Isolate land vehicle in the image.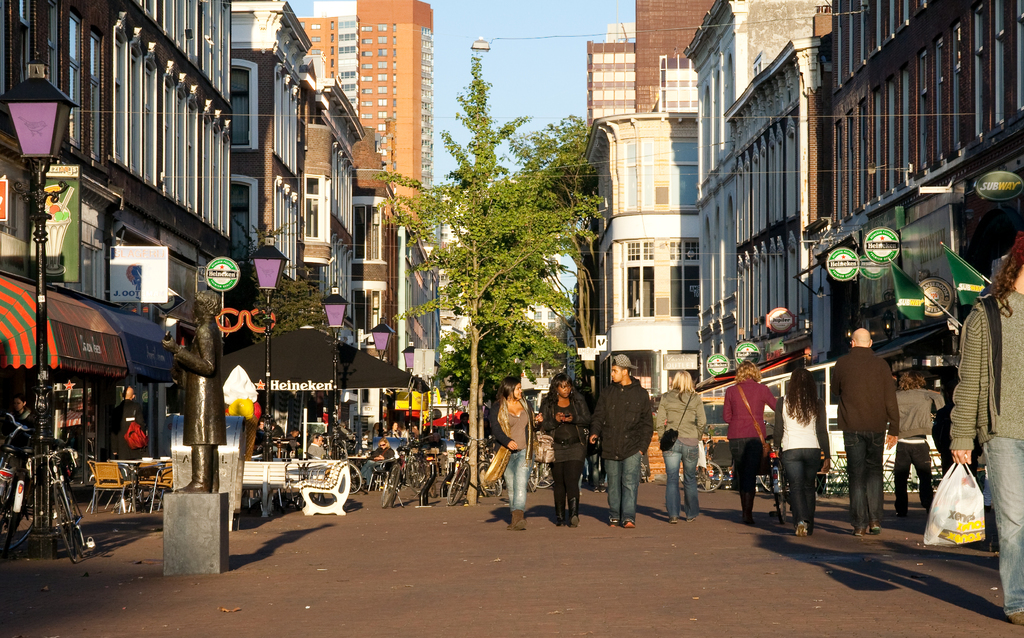
Isolated region: 760, 420, 784, 524.
